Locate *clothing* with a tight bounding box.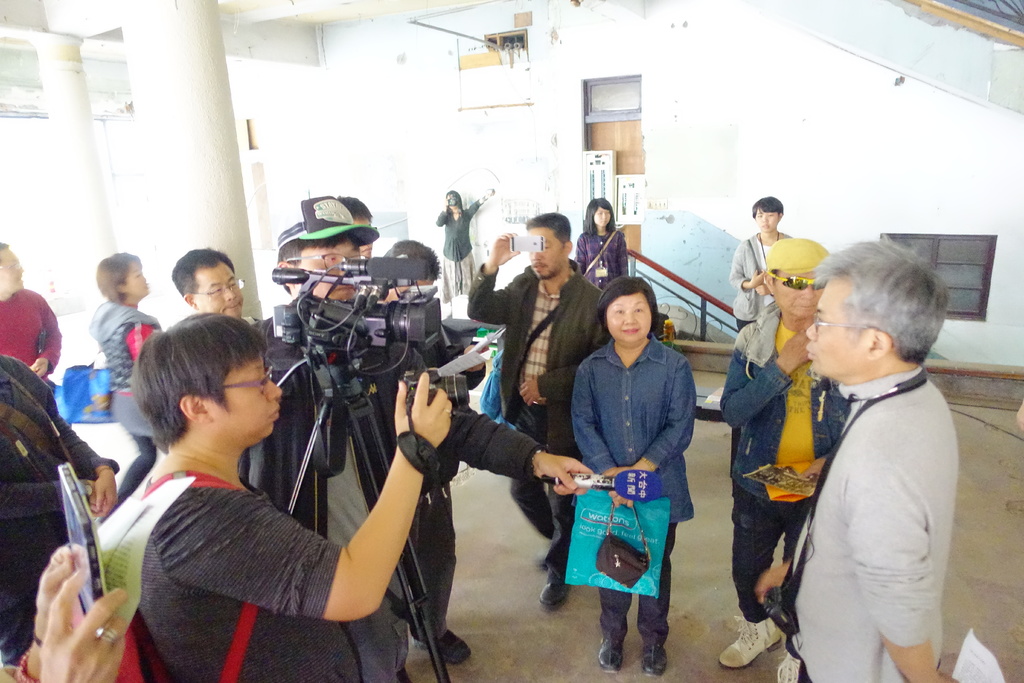
[438, 205, 484, 260].
